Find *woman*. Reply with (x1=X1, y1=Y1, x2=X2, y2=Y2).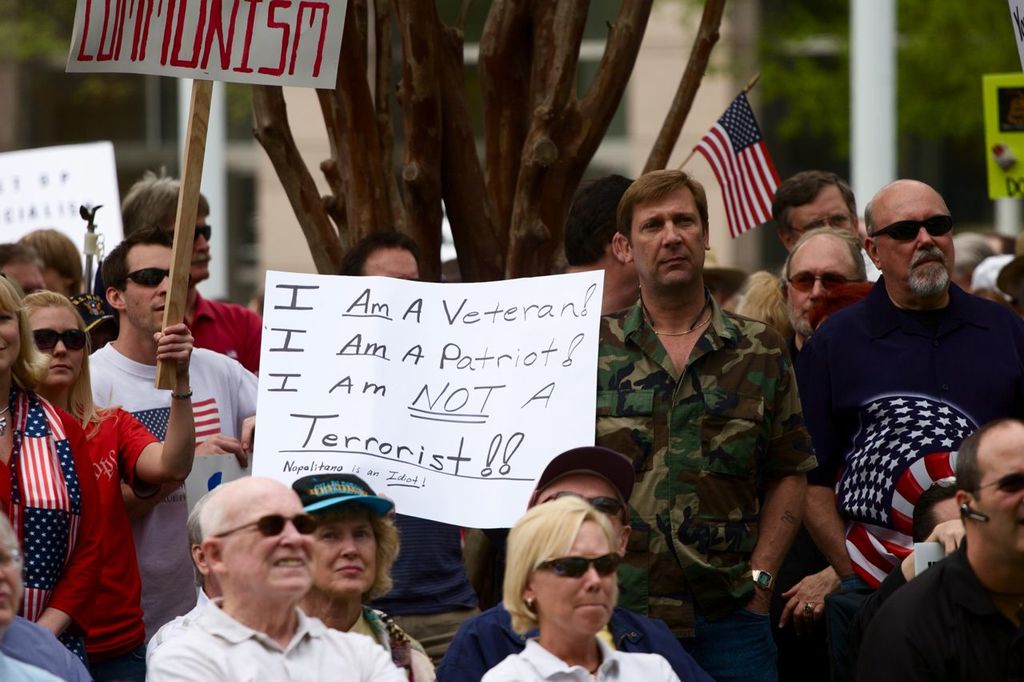
(x1=0, y1=269, x2=104, y2=663).
